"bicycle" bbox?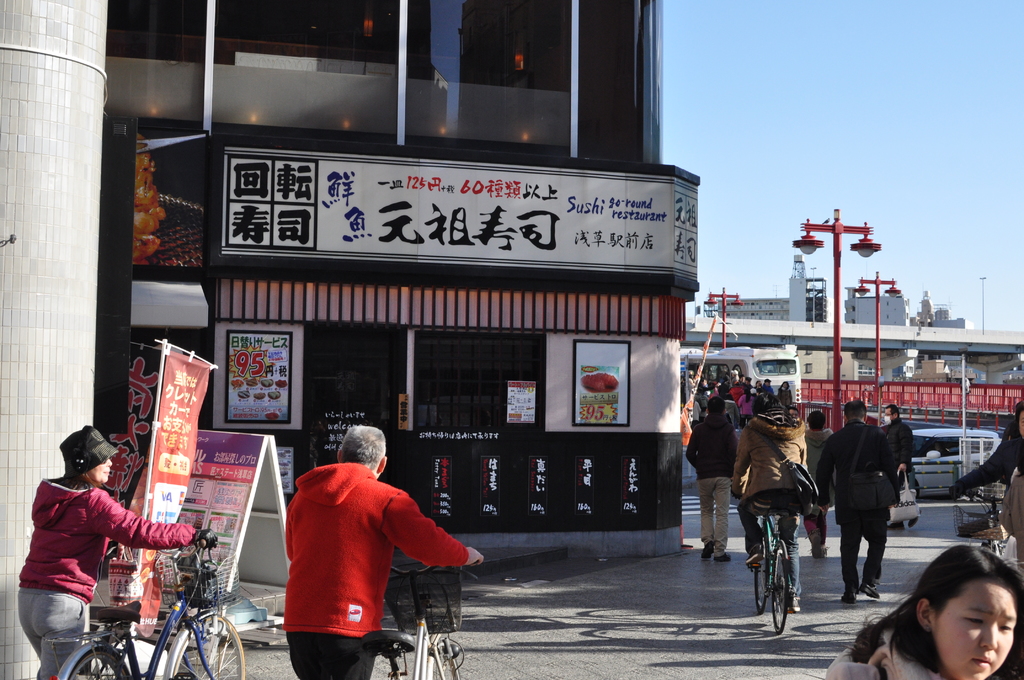
x1=62, y1=514, x2=225, y2=679
